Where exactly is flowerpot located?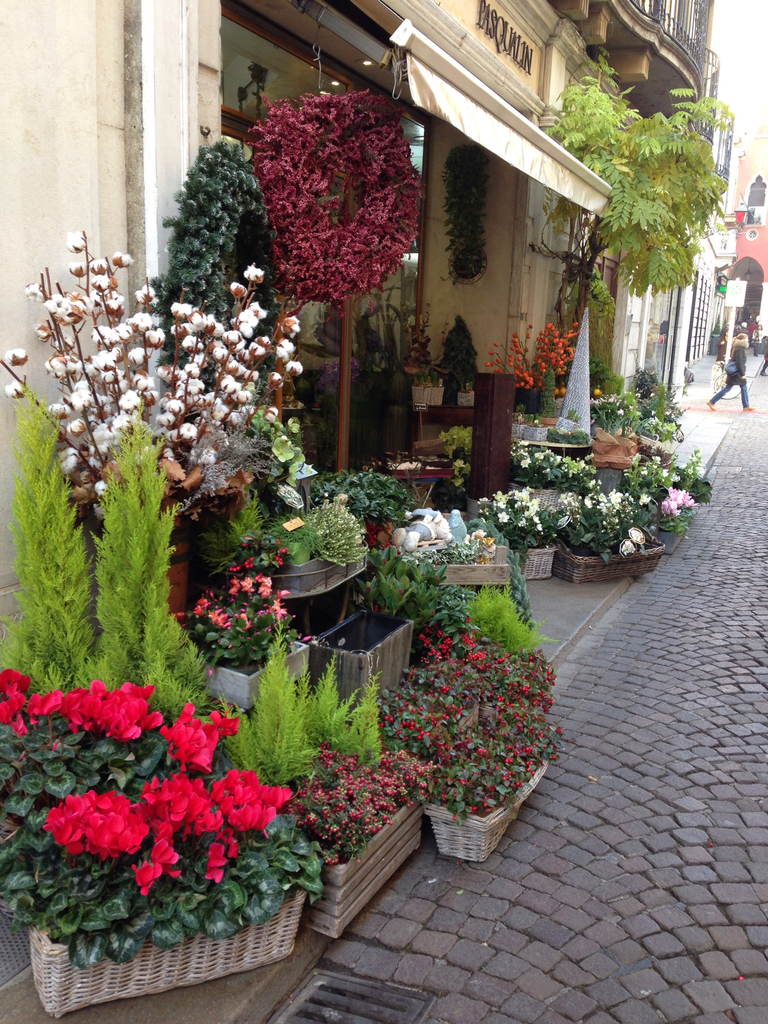
Its bounding box is Rect(458, 390, 473, 410).
